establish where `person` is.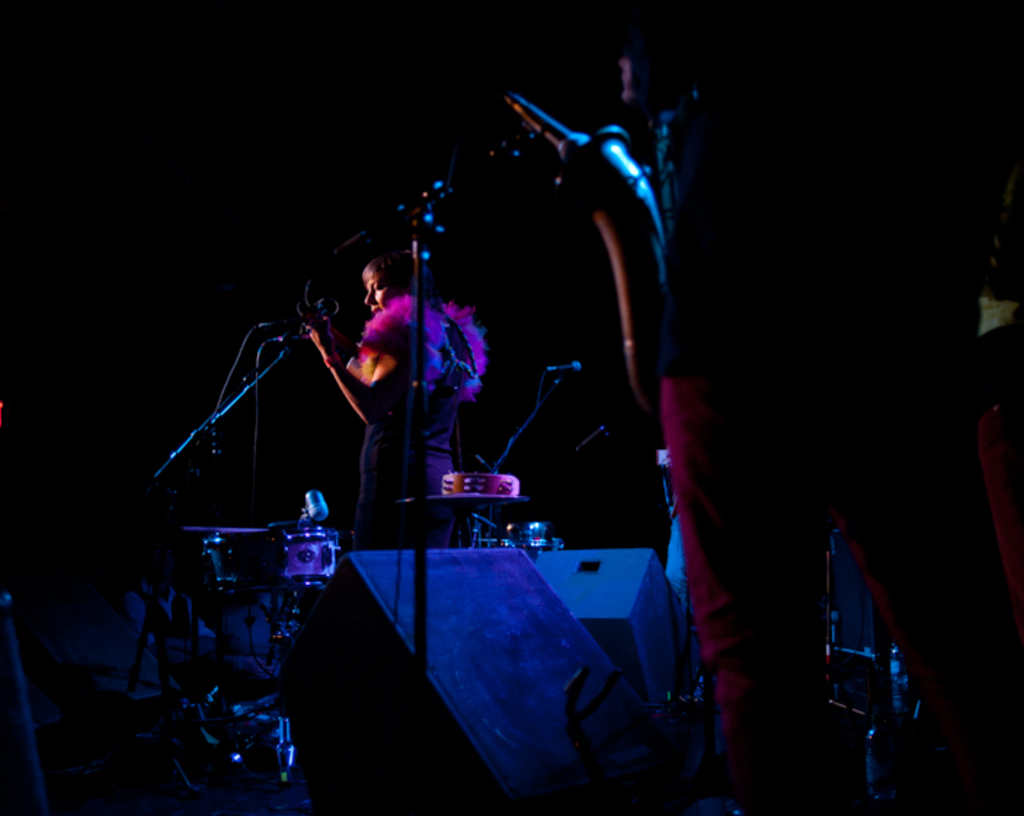
Established at {"x1": 305, "y1": 250, "x2": 486, "y2": 547}.
